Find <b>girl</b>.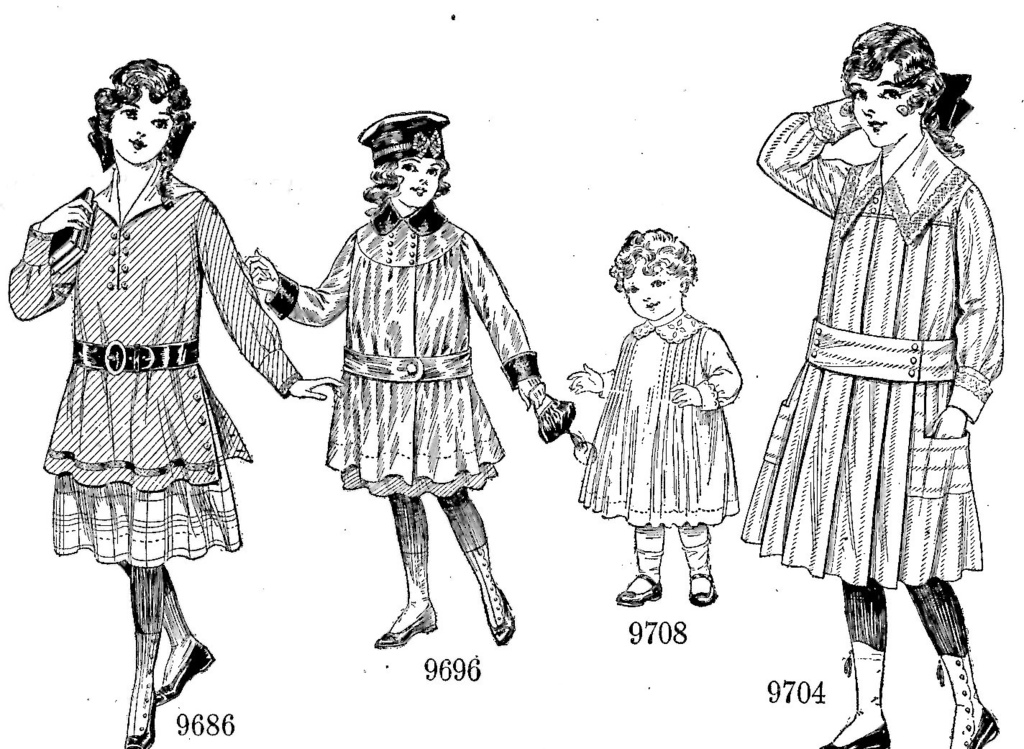
236 104 580 645.
